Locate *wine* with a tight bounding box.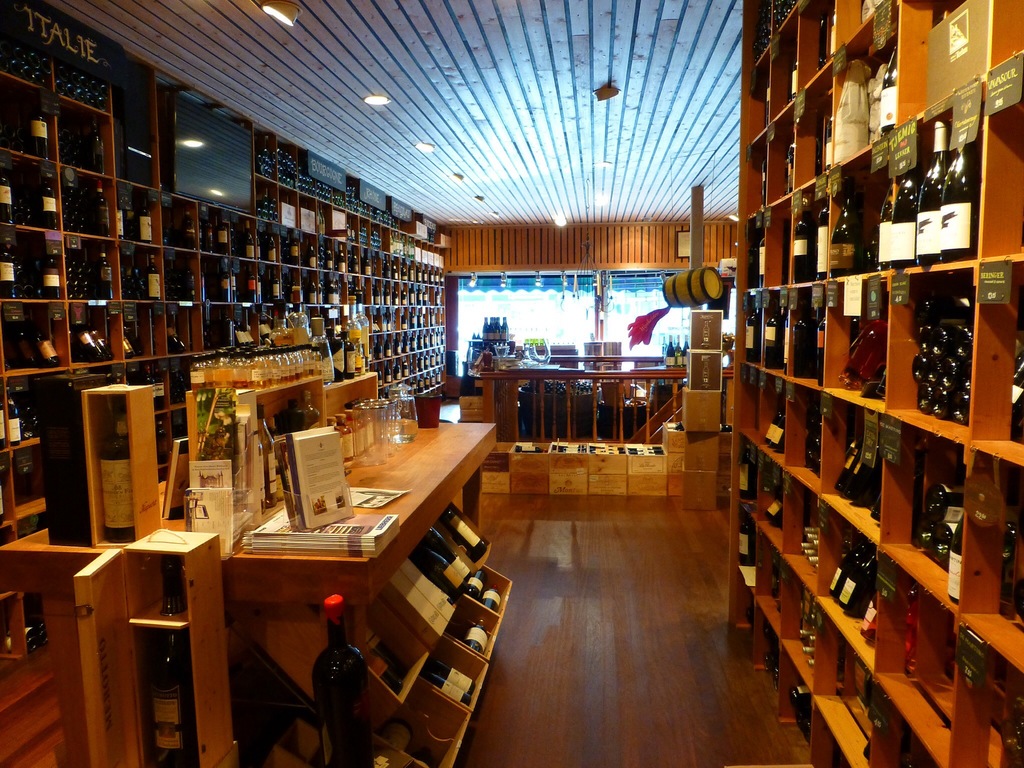
rect(819, 196, 836, 283).
